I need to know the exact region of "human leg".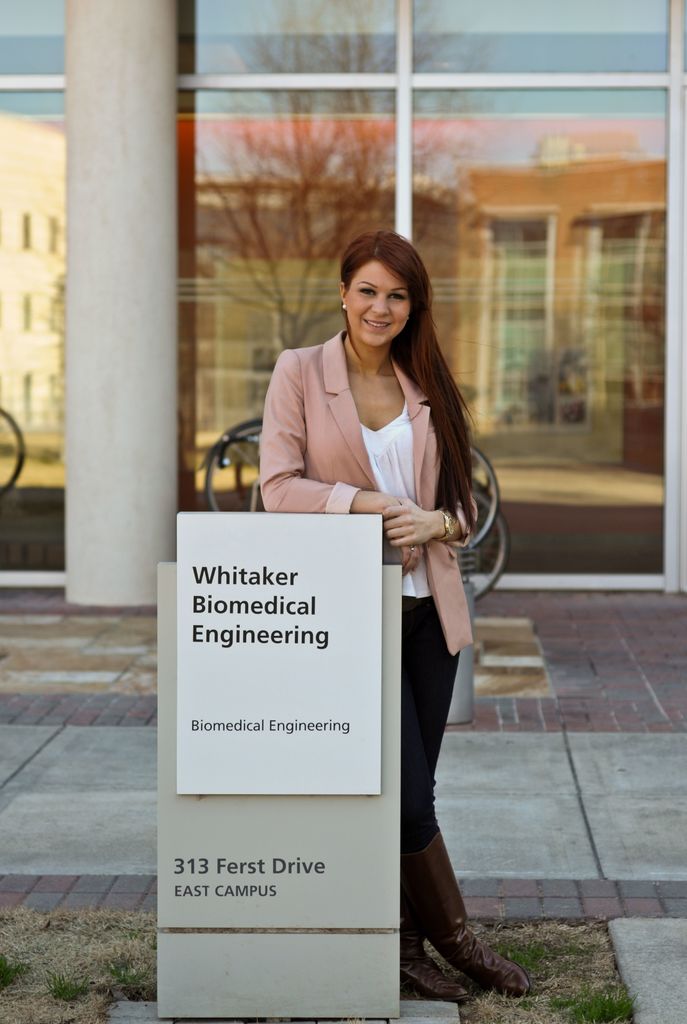
Region: select_region(396, 601, 454, 998).
